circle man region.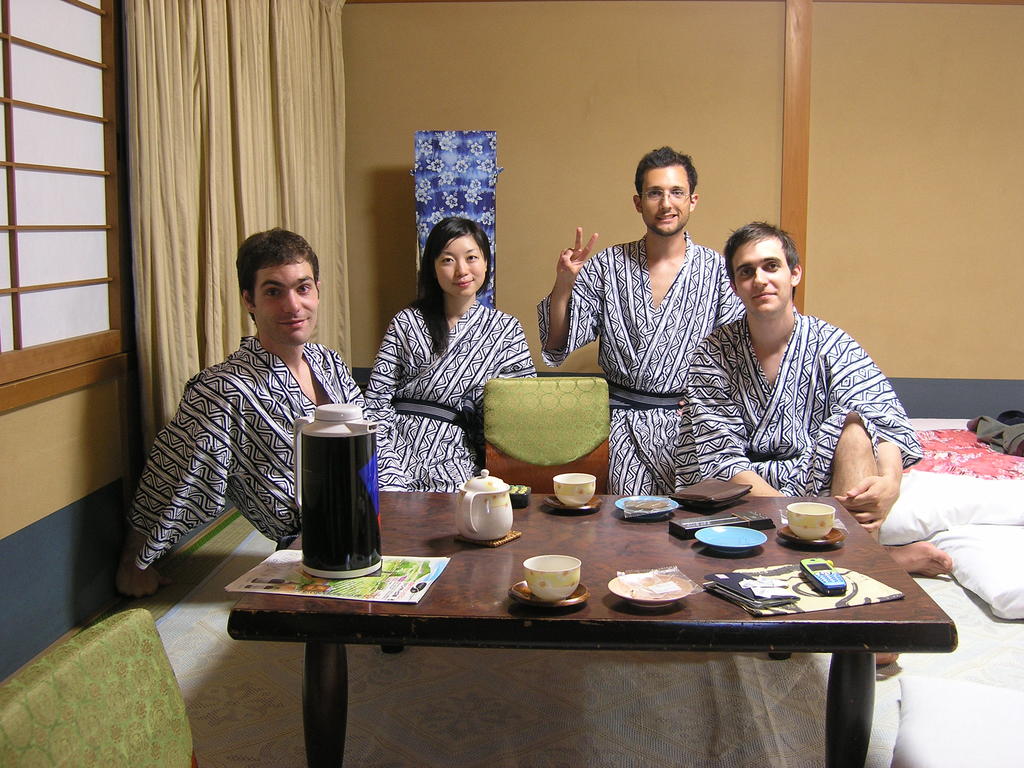
Region: [x1=675, y1=221, x2=952, y2=668].
